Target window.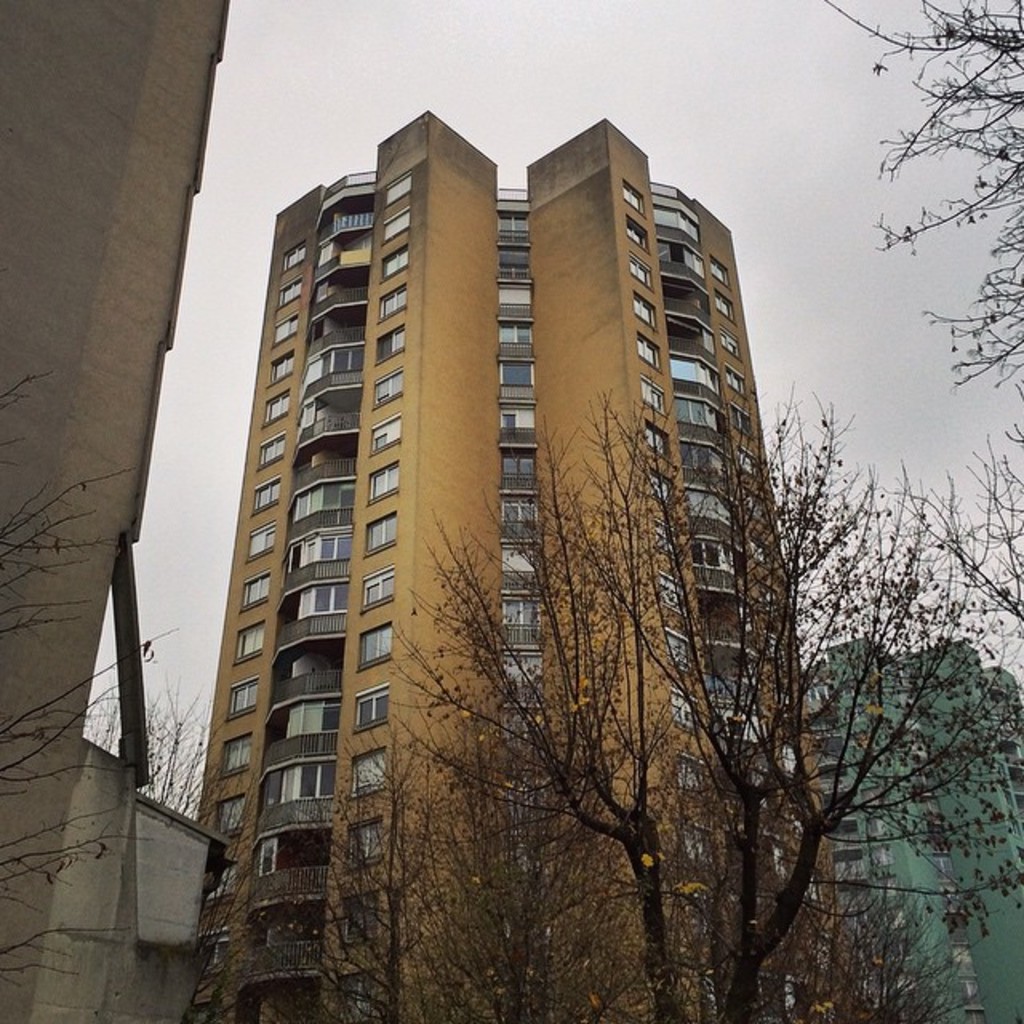
Target region: (288, 475, 357, 520).
